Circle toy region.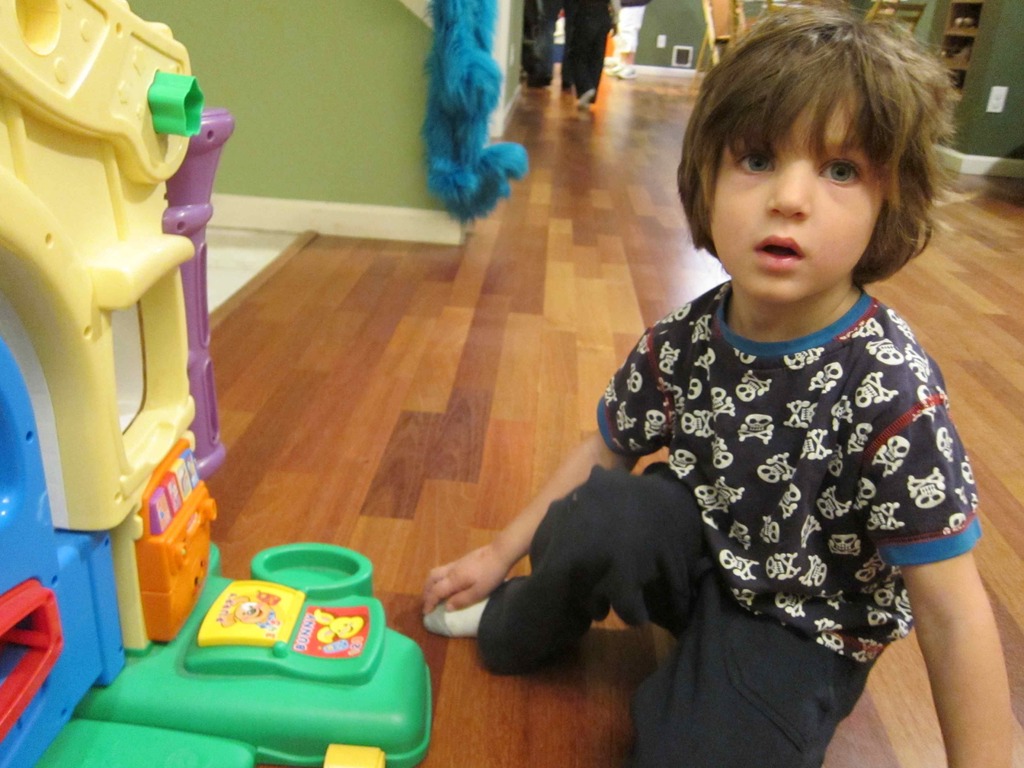
Region: {"x1": 0, "y1": 0, "x2": 429, "y2": 767}.
